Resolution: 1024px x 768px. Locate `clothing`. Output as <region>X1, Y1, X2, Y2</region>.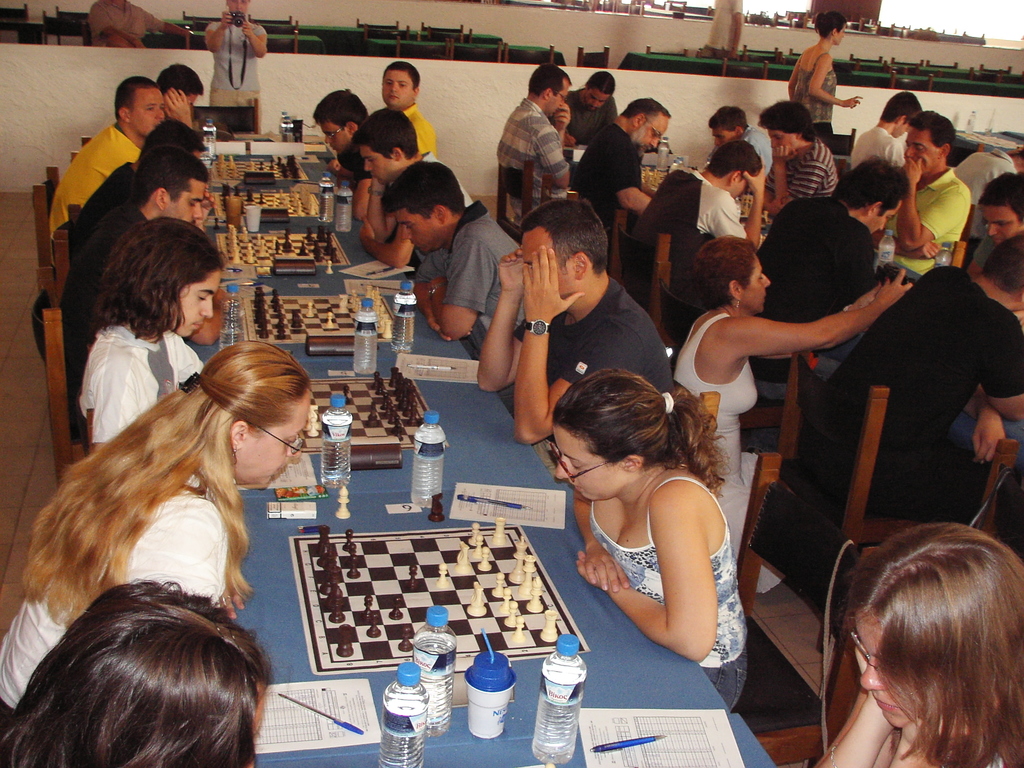
<region>79, 324, 212, 445</region>.
